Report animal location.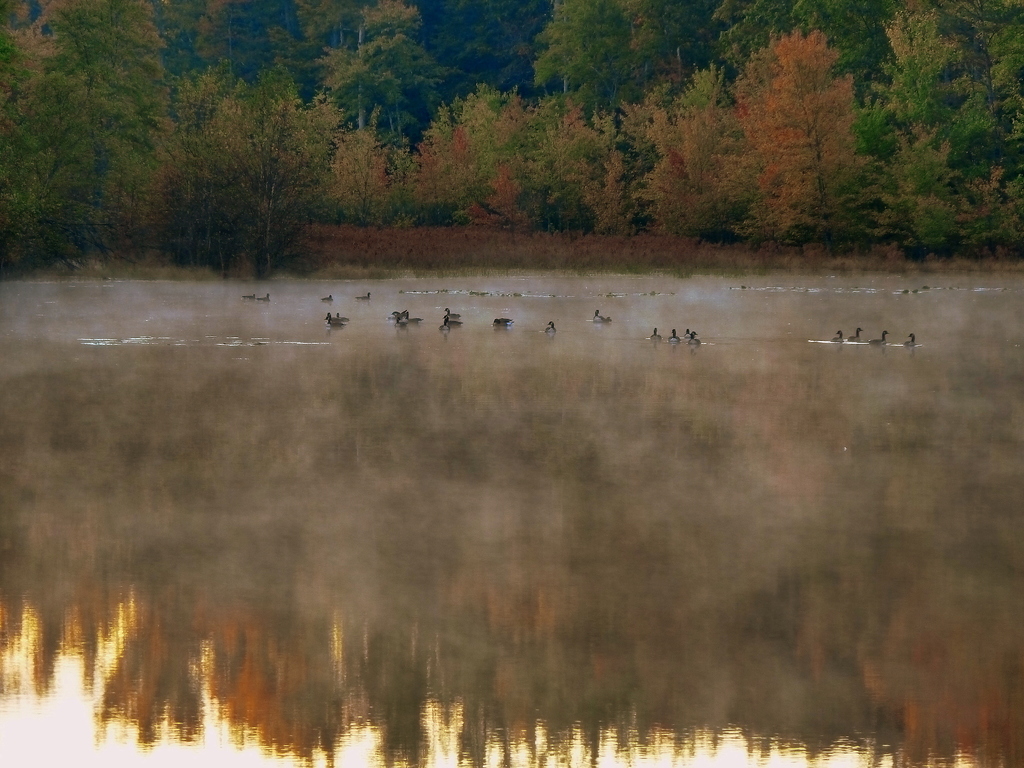
Report: {"x1": 320, "y1": 294, "x2": 332, "y2": 301}.
